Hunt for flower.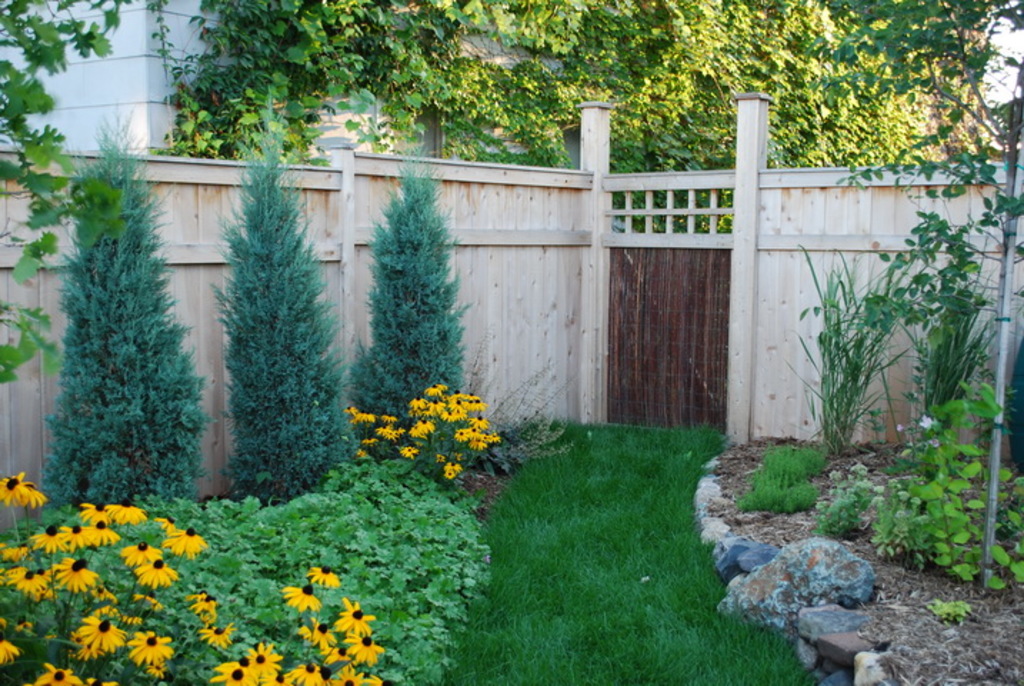
Hunted down at 21,482,40,513.
